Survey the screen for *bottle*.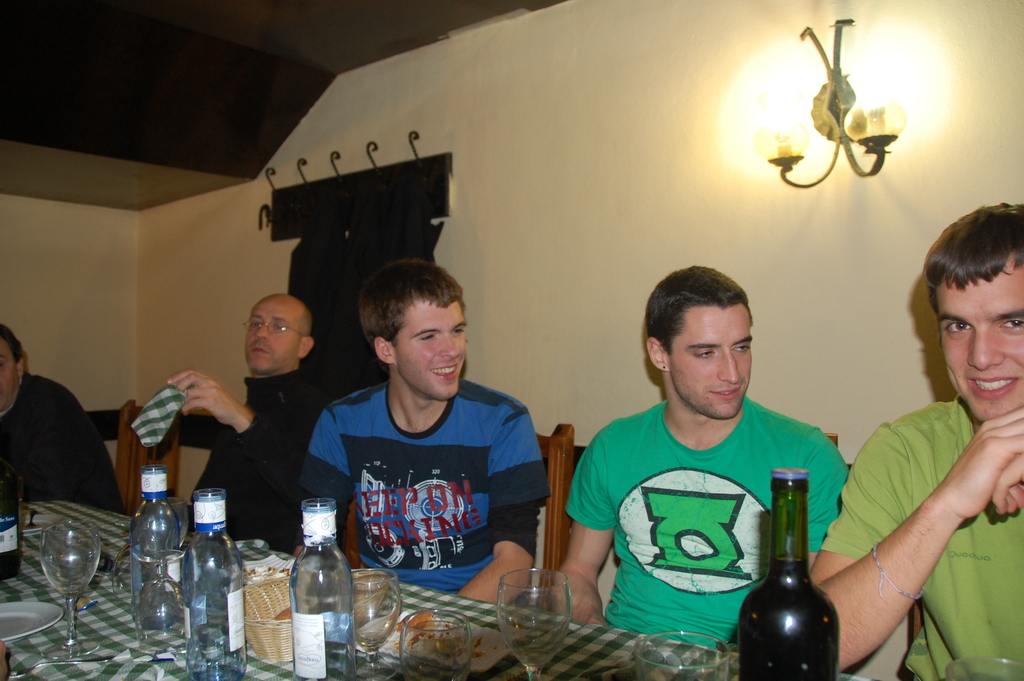
Survey found: [755,482,838,677].
